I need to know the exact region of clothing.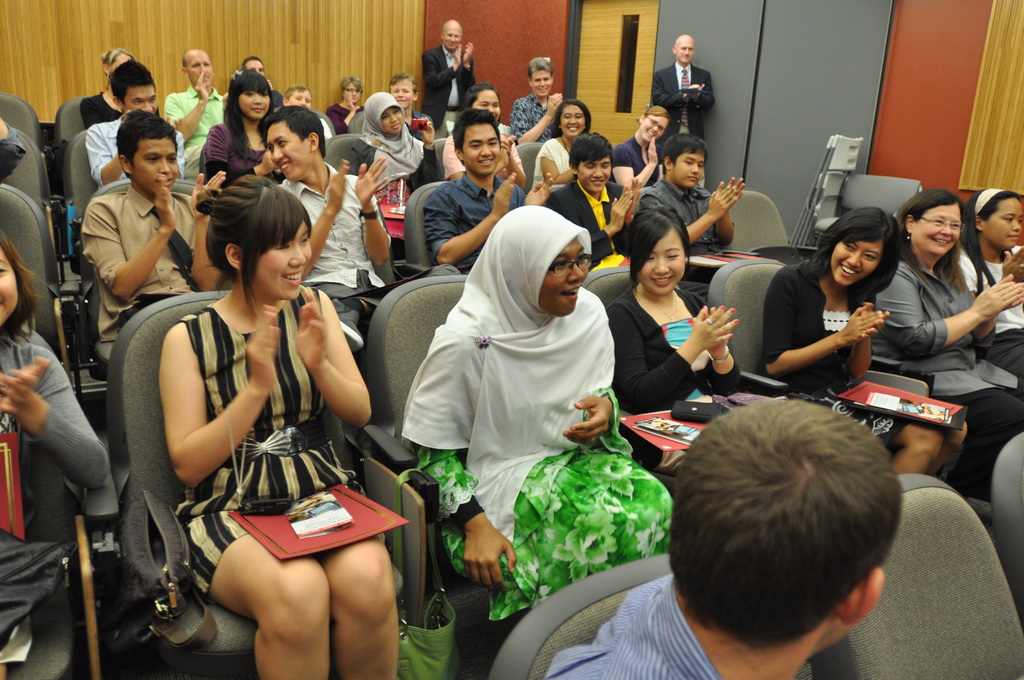
Region: <bbox>650, 66, 715, 156</bbox>.
